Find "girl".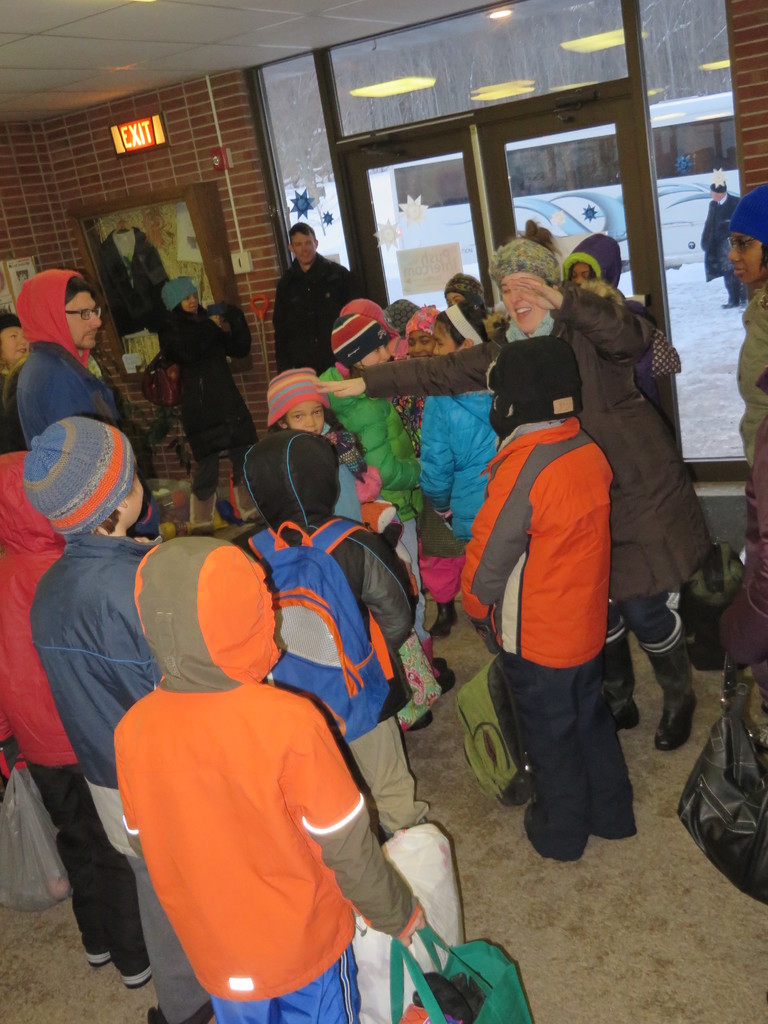
{"left": 420, "top": 292, "right": 497, "bottom": 563}.
